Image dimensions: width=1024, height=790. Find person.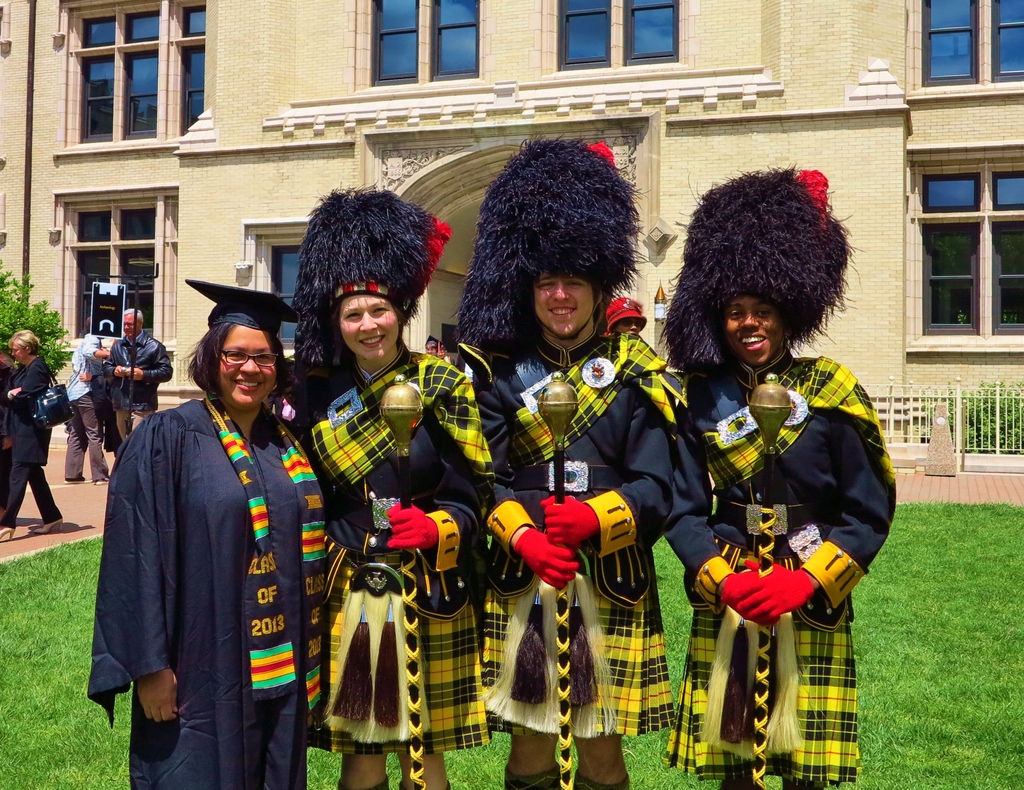
88, 274, 337, 789.
